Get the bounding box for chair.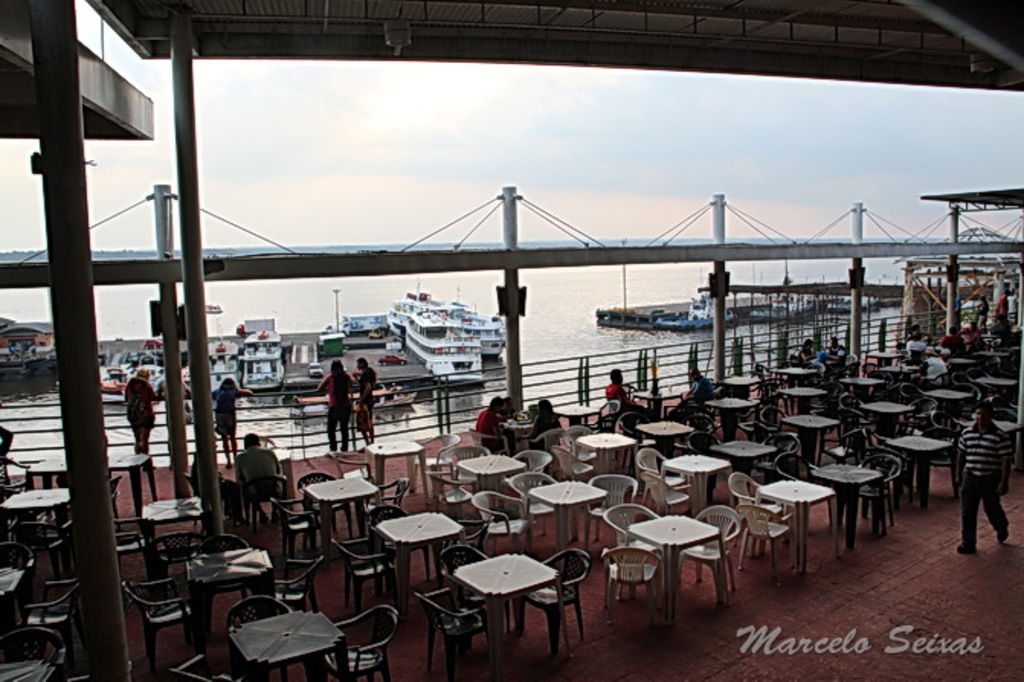
l=926, t=409, r=964, b=447.
